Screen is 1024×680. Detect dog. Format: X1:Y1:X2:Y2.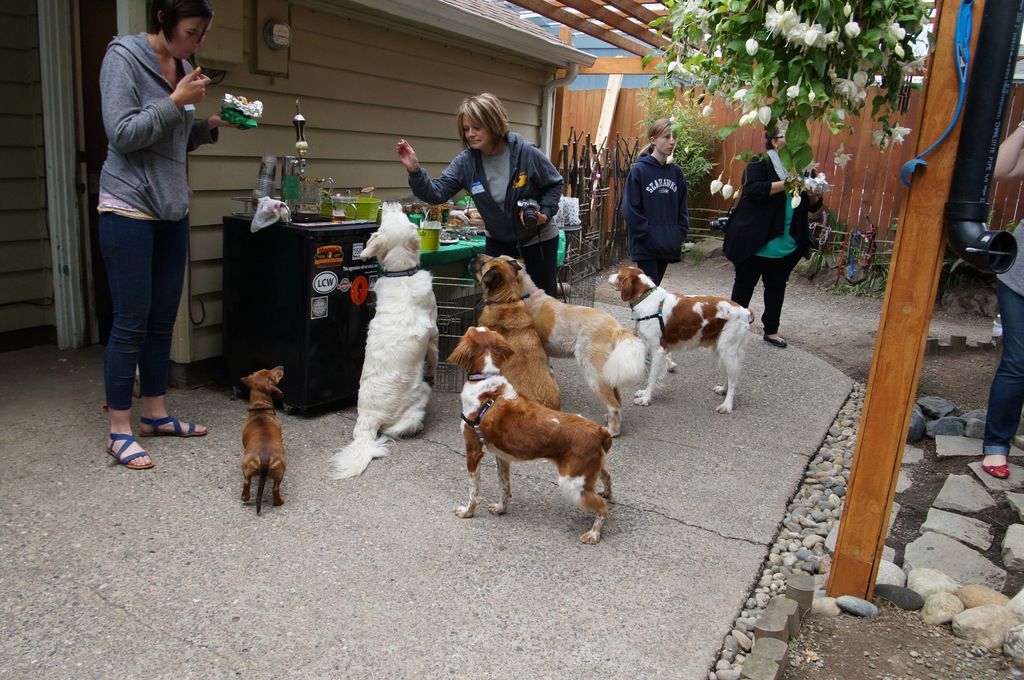
445:324:618:541.
